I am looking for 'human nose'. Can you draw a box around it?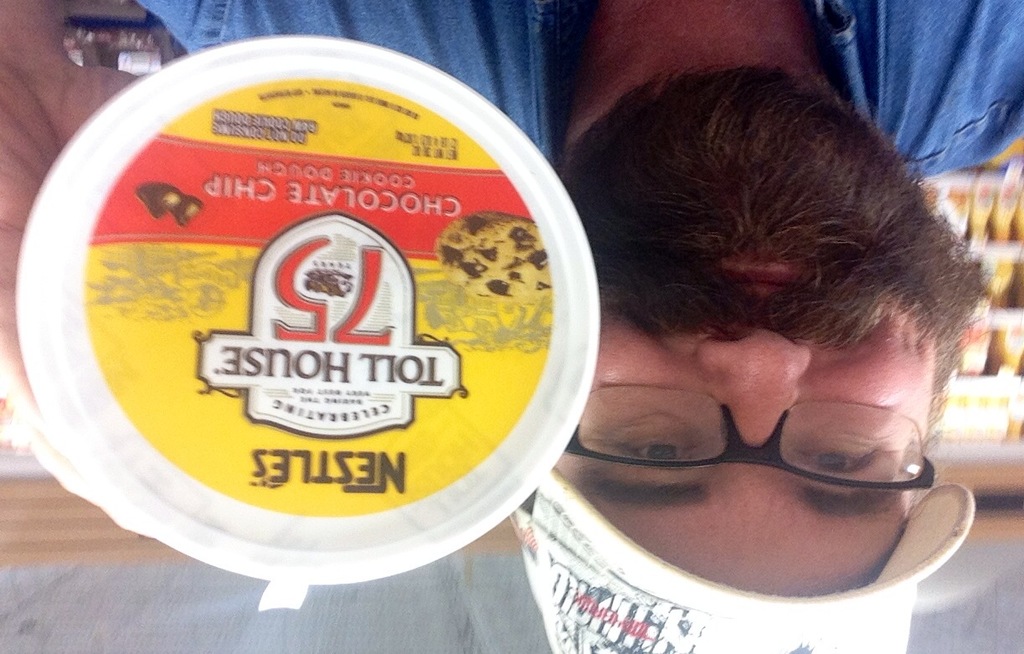
Sure, the bounding box is 700/328/811/446.
